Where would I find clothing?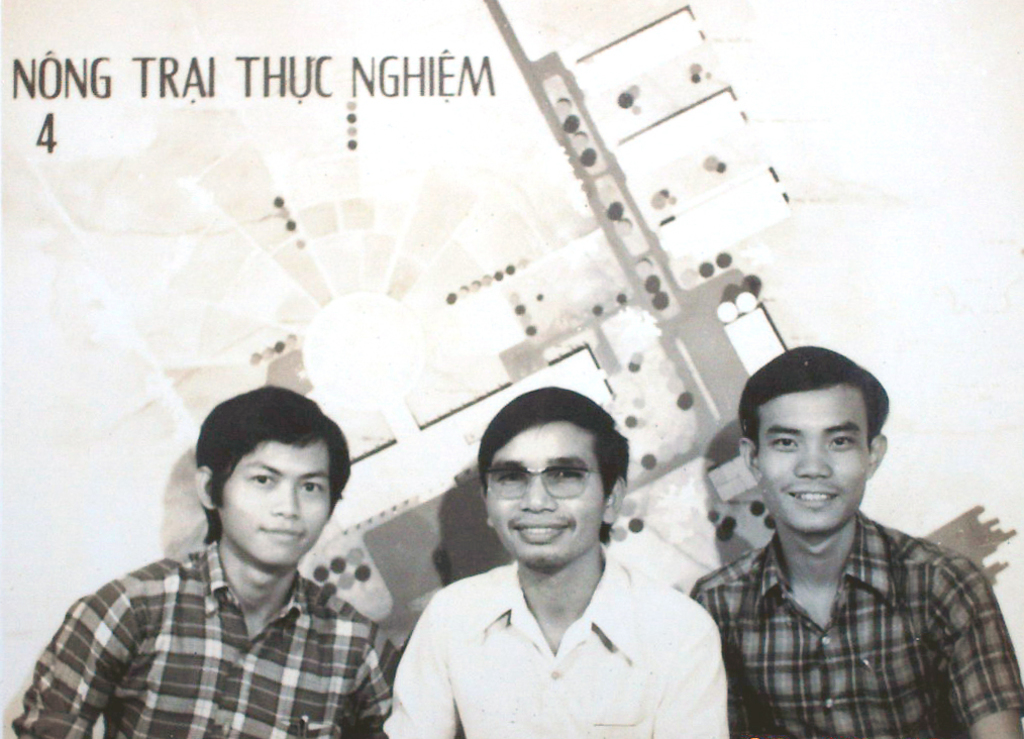
At (left=691, top=520, right=1023, bottom=738).
